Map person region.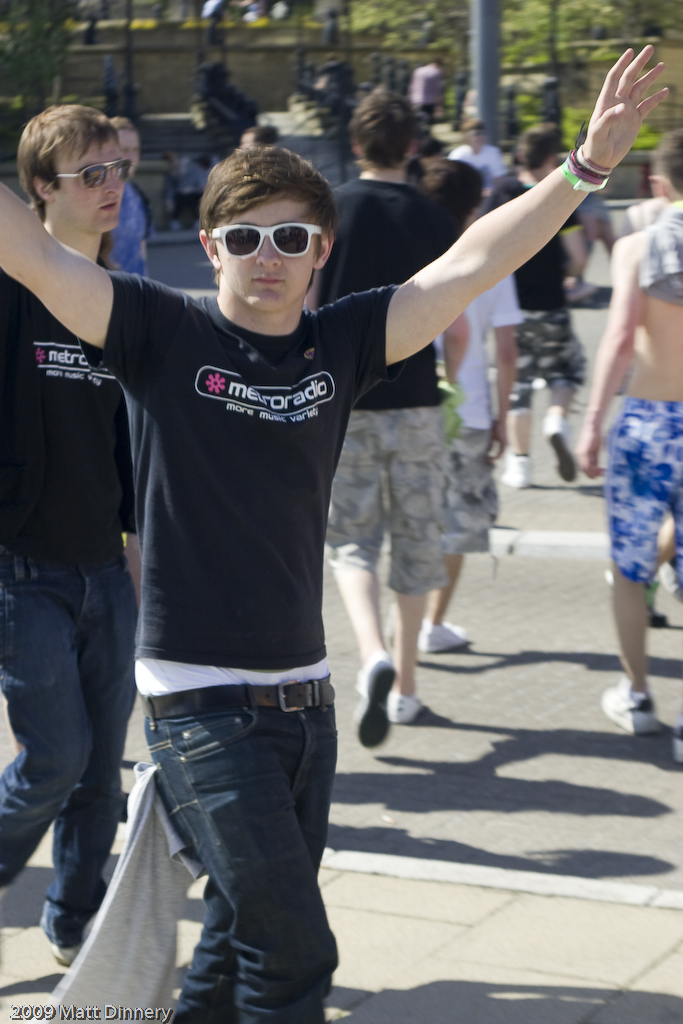
Mapped to (left=555, top=133, right=682, bottom=750).
